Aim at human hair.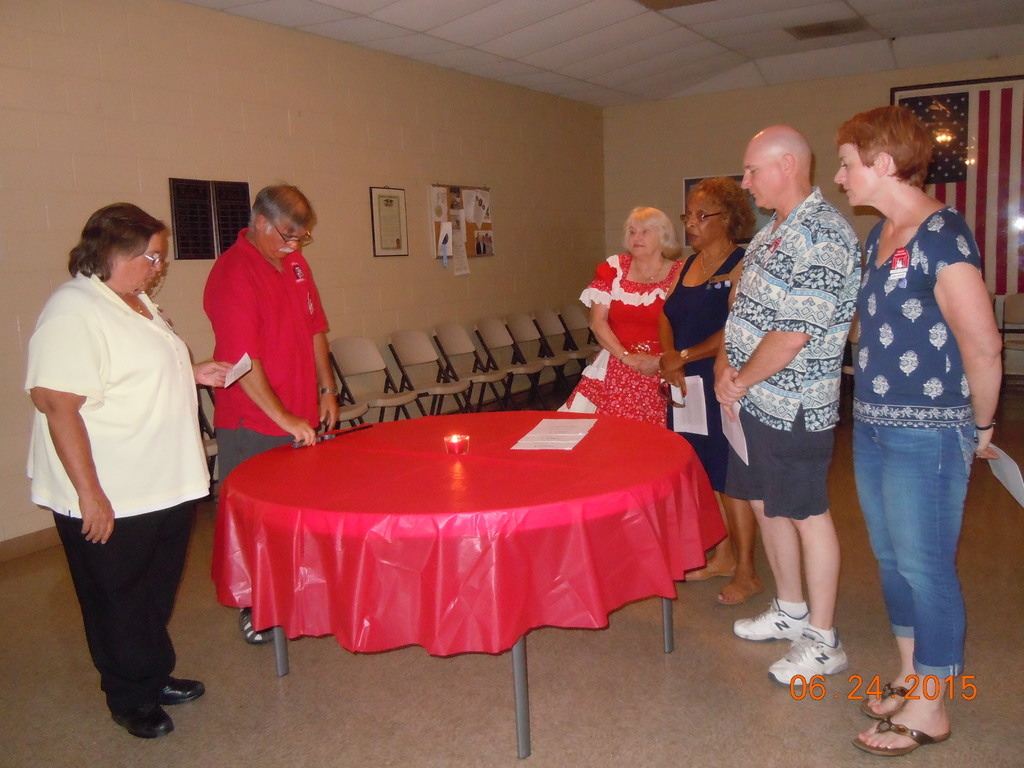
Aimed at [247, 178, 313, 236].
